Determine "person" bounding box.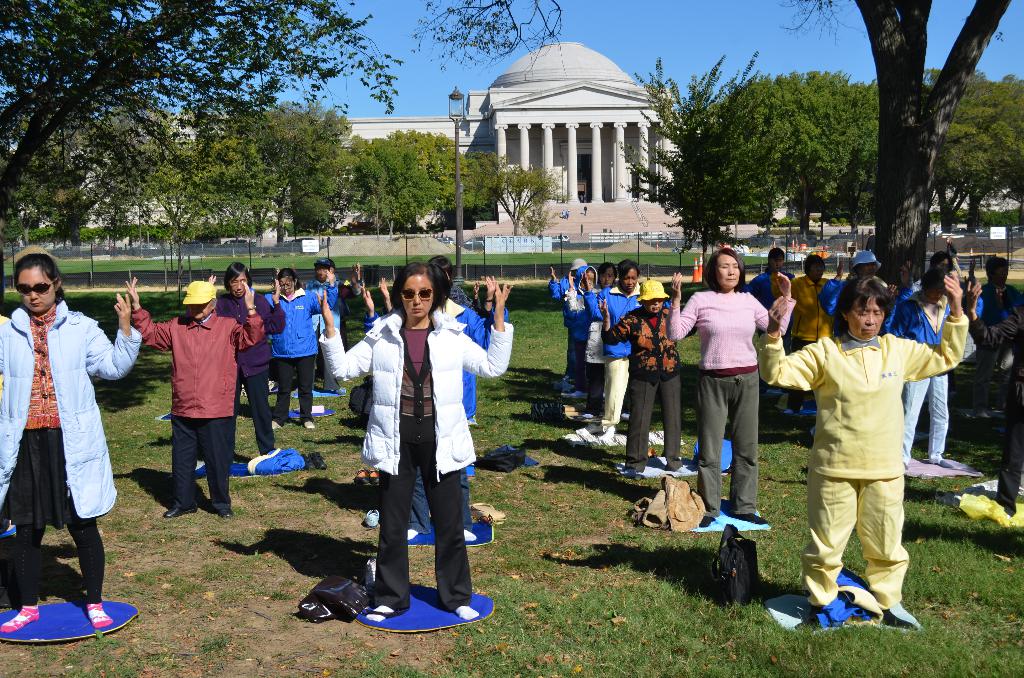
Determined: {"left": 317, "top": 261, "right": 515, "bottom": 621}.
